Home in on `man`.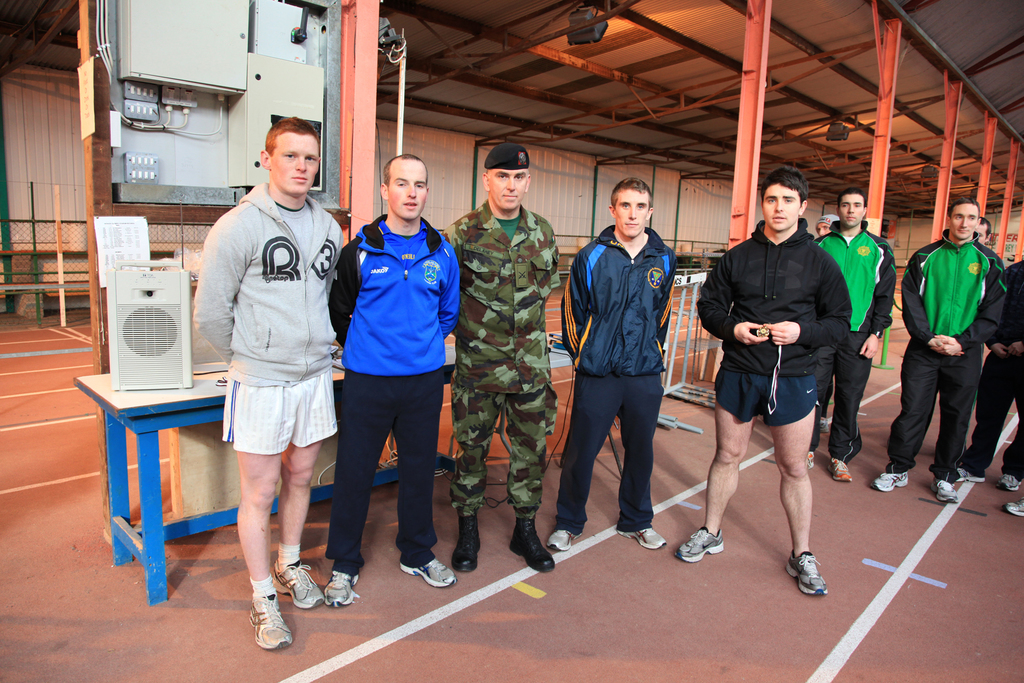
Homed in at 182:115:342:654.
